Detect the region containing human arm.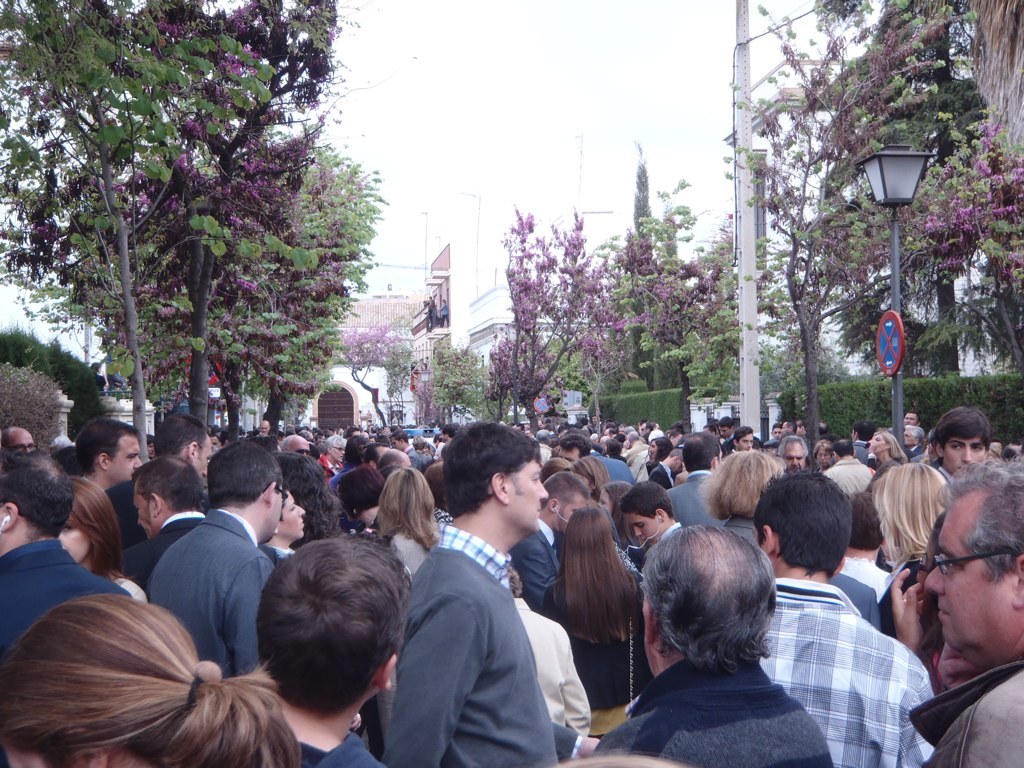
379 572 495 767.
